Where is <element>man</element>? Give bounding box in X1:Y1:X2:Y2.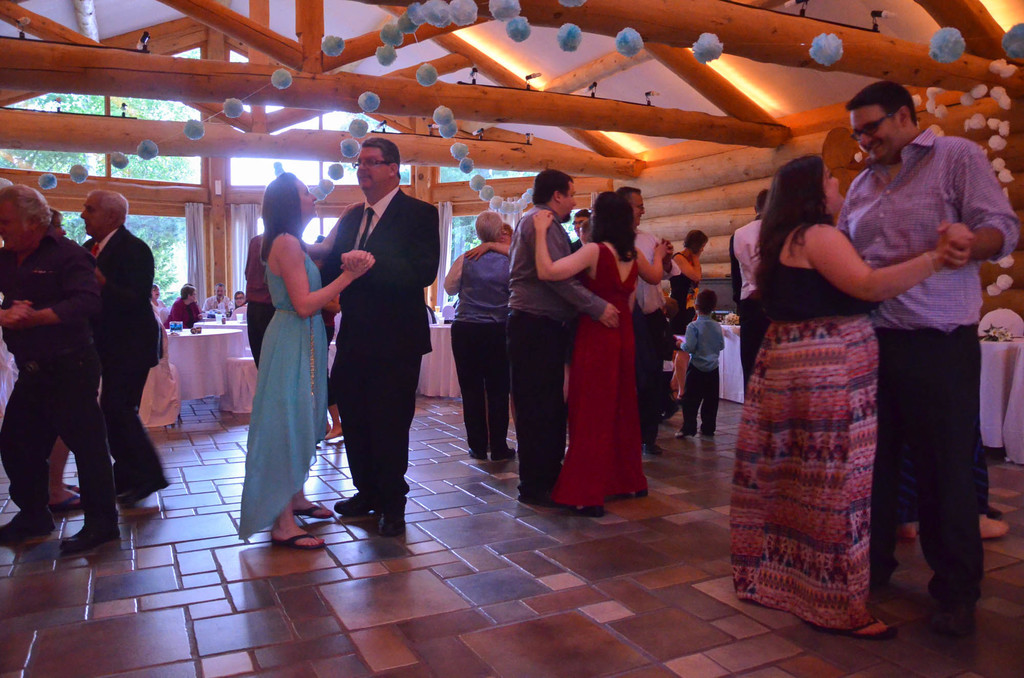
612:185:673:435.
